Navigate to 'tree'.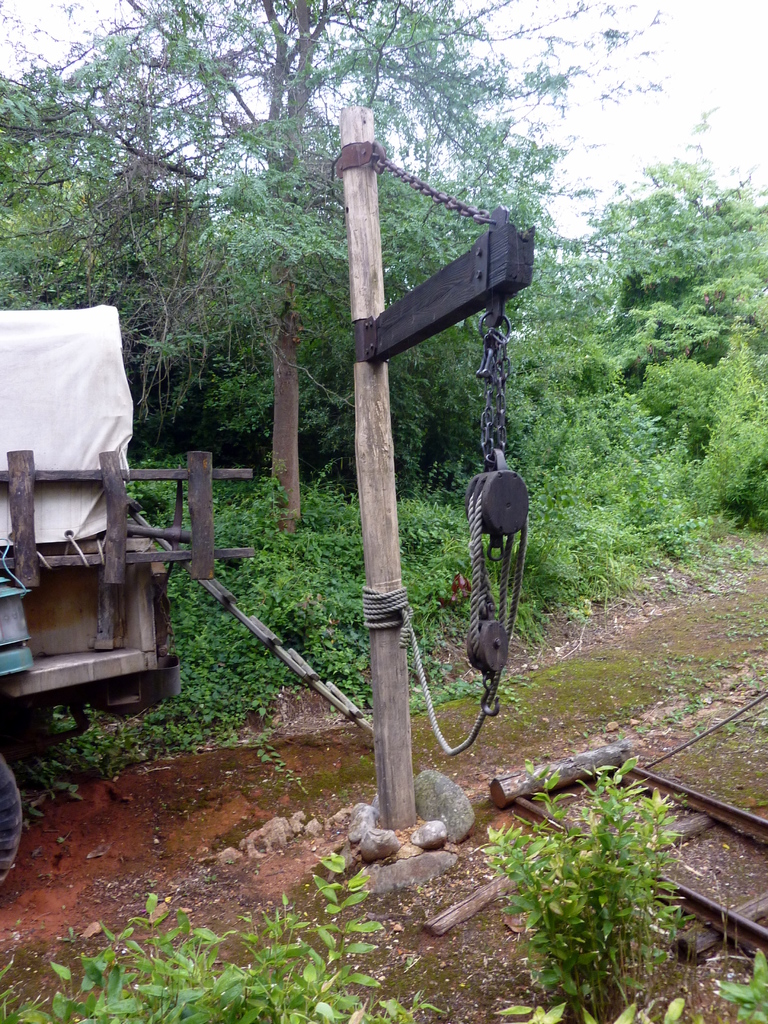
Navigation target: detection(569, 95, 767, 525).
